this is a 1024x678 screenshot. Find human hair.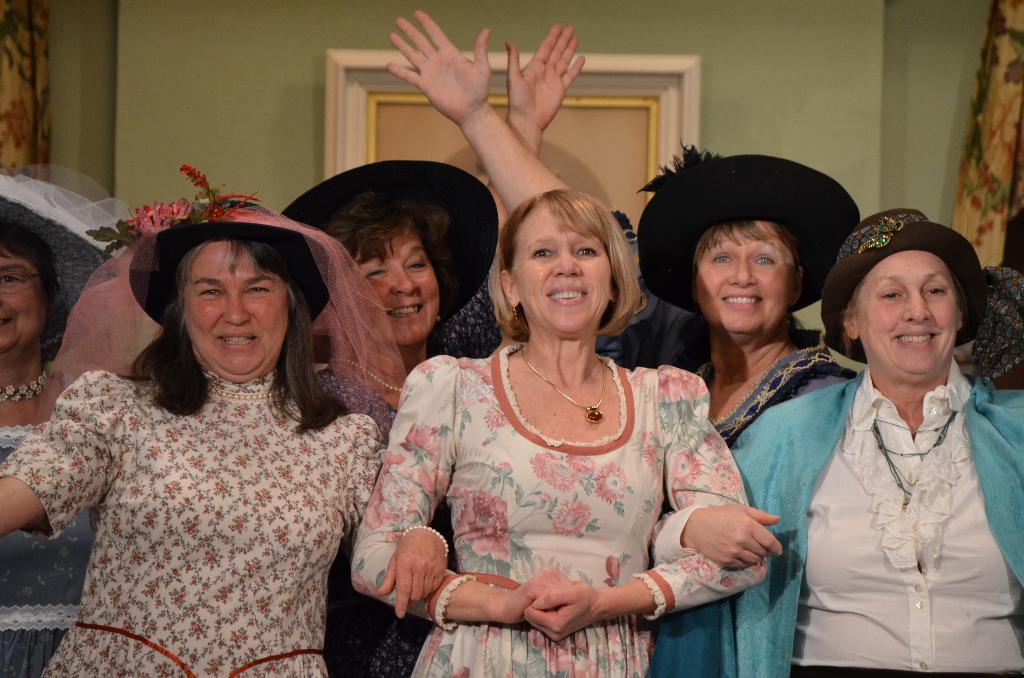
Bounding box: select_region(0, 218, 63, 307).
